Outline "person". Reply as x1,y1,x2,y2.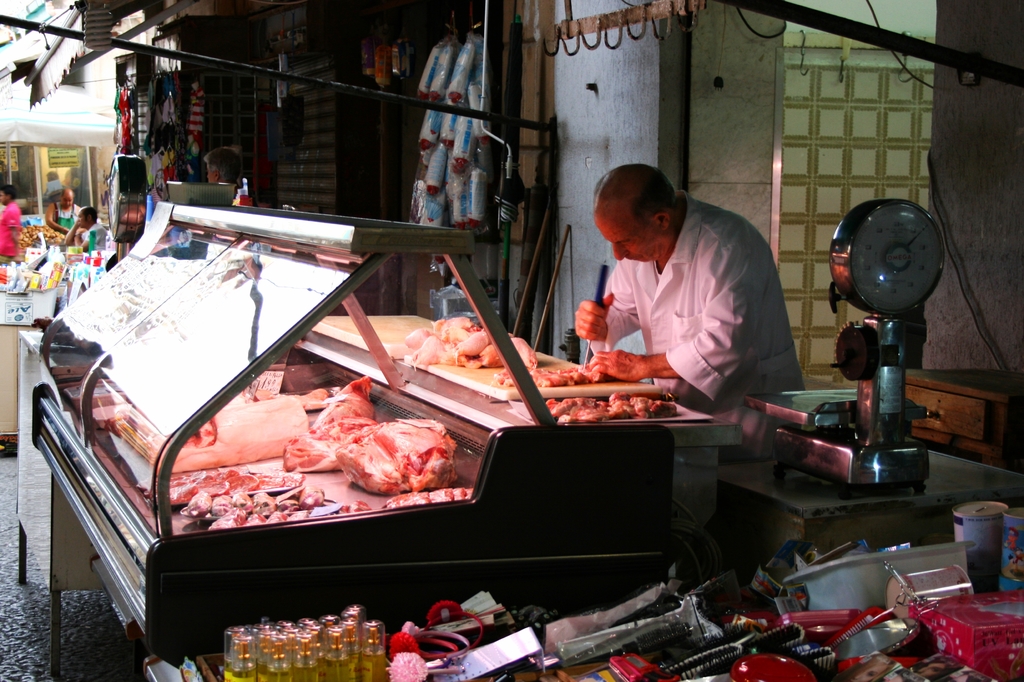
202,141,232,197.
